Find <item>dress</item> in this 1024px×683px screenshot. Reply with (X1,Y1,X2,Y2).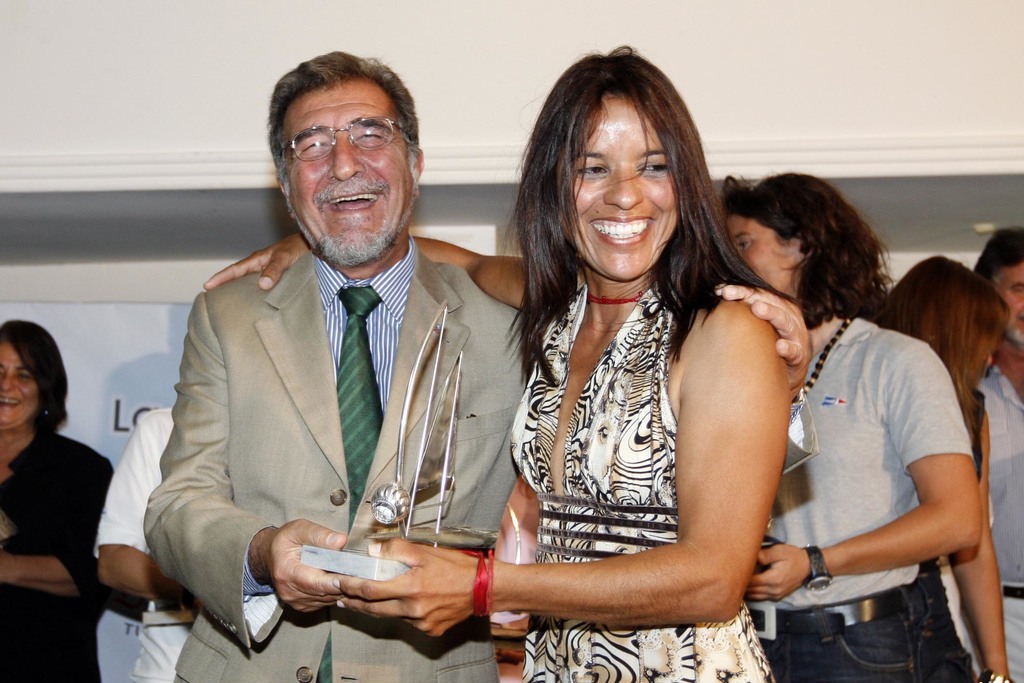
(514,281,772,682).
